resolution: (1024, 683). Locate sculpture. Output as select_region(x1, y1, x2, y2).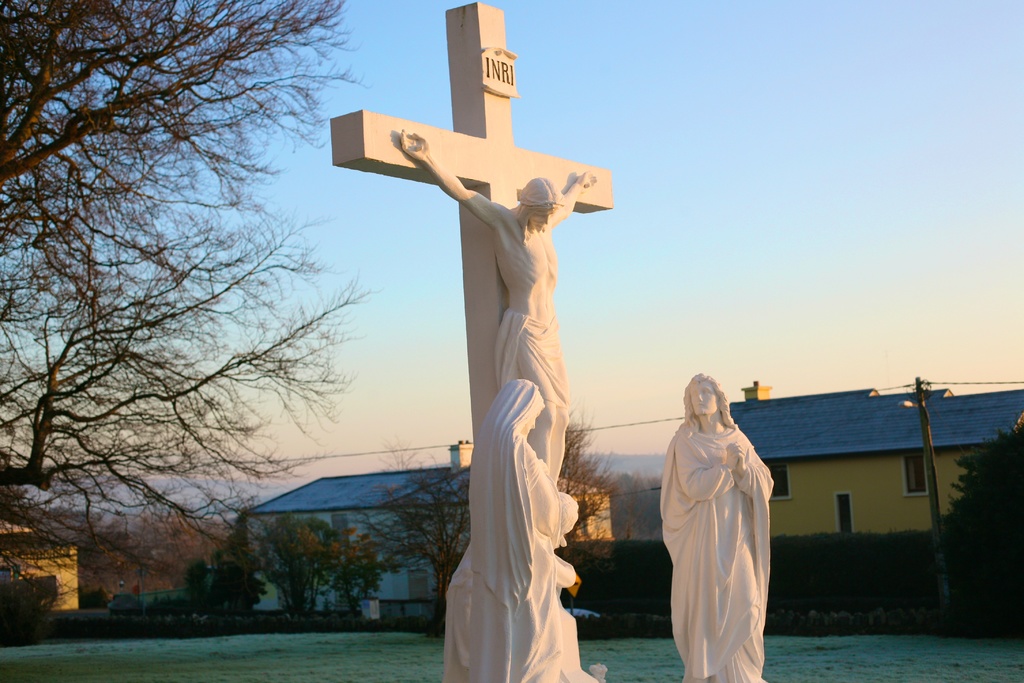
select_region(465, 375, 604, 681).
